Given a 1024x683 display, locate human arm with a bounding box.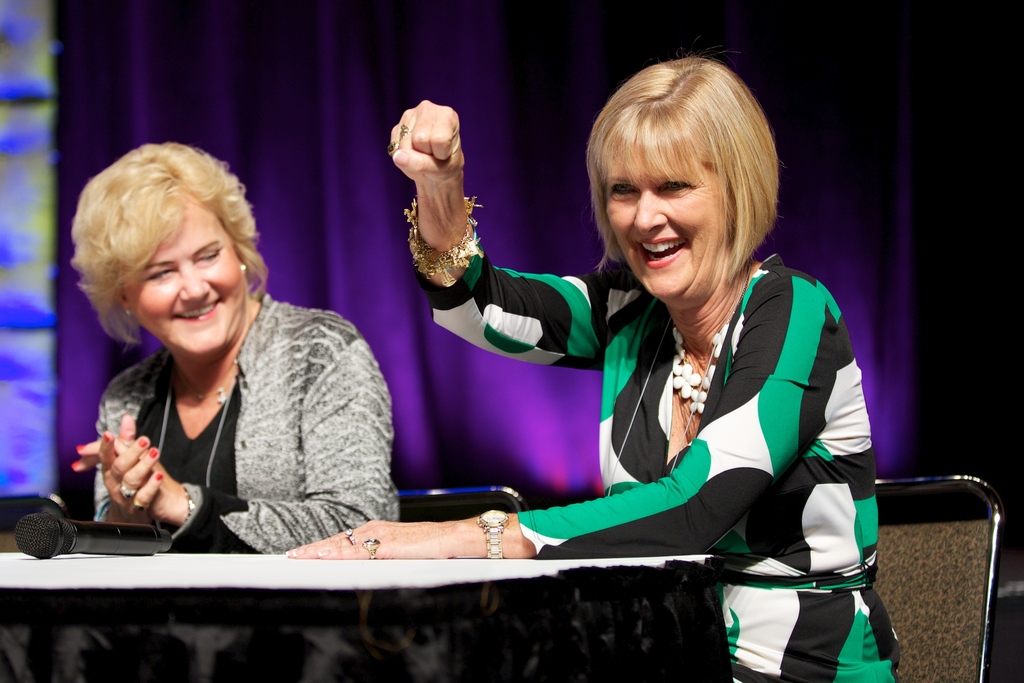
Located: x1=372 y1=93 x2=479 y2=280.
